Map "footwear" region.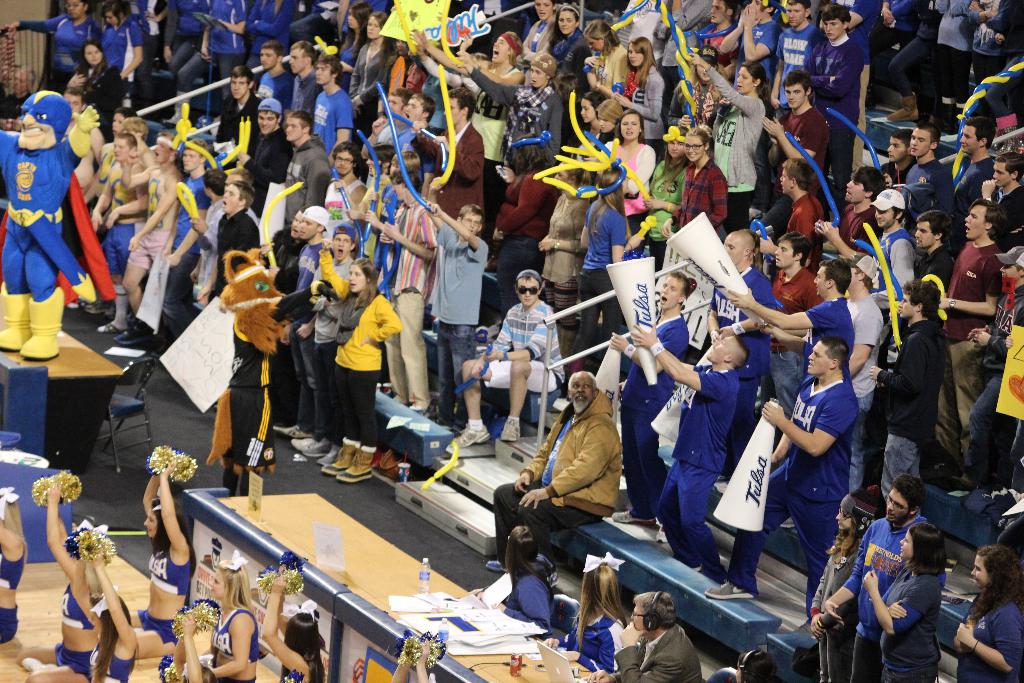
Mapped to <bbox>488, 555, 506, 570</bbox>.
